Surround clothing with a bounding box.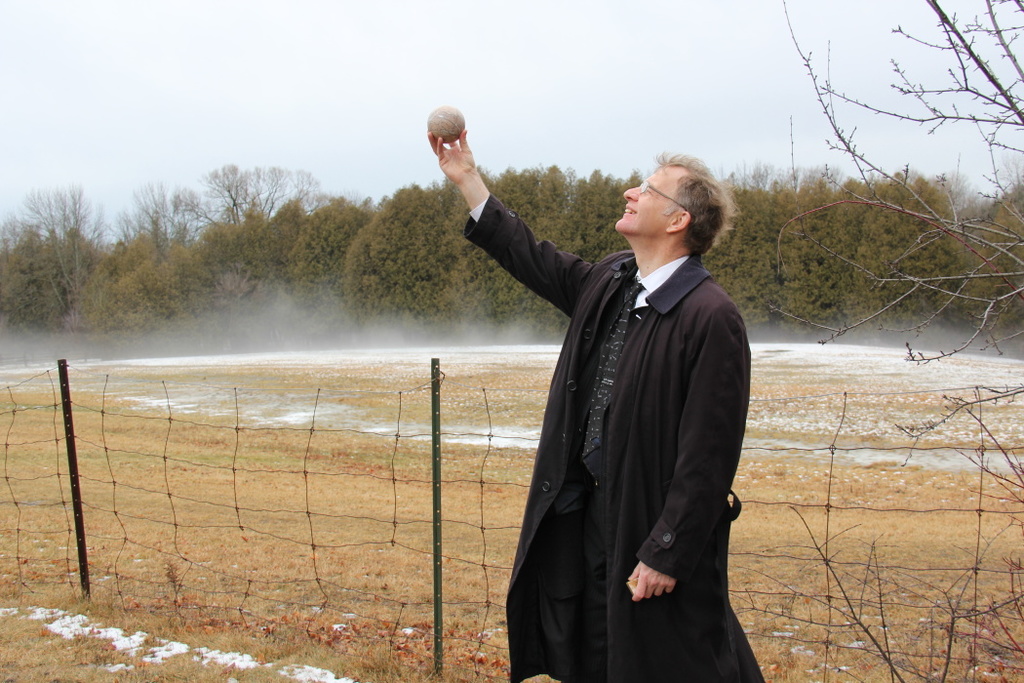
487 191 755 673.
